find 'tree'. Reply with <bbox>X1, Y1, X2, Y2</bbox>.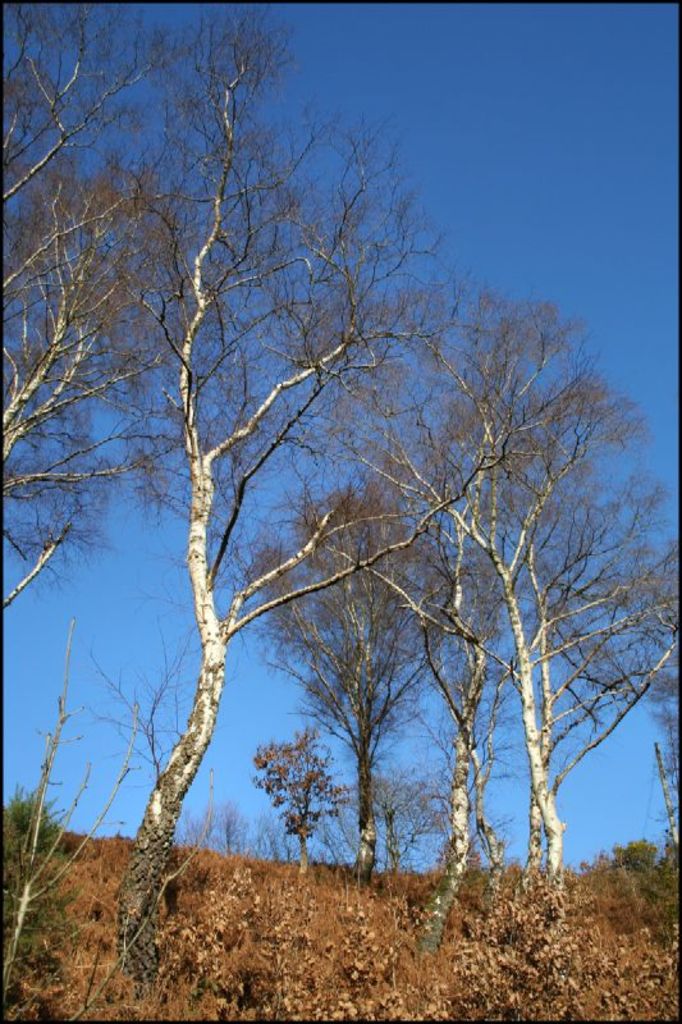
<bbox>17, 0, 587, 984</bbox>.
